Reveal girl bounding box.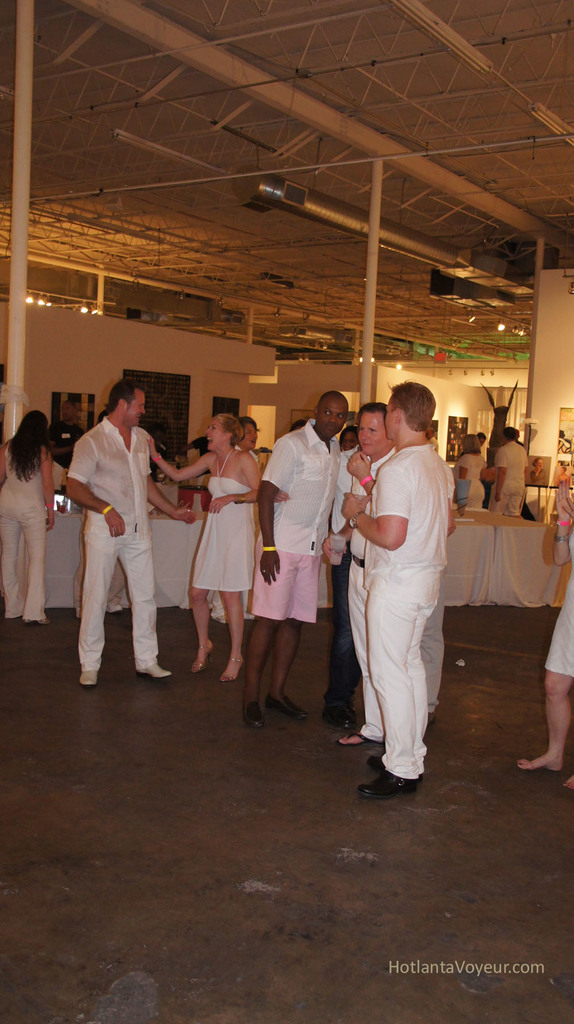
Revealed: [x1=0, y1=411, x2=57, y2=626].
